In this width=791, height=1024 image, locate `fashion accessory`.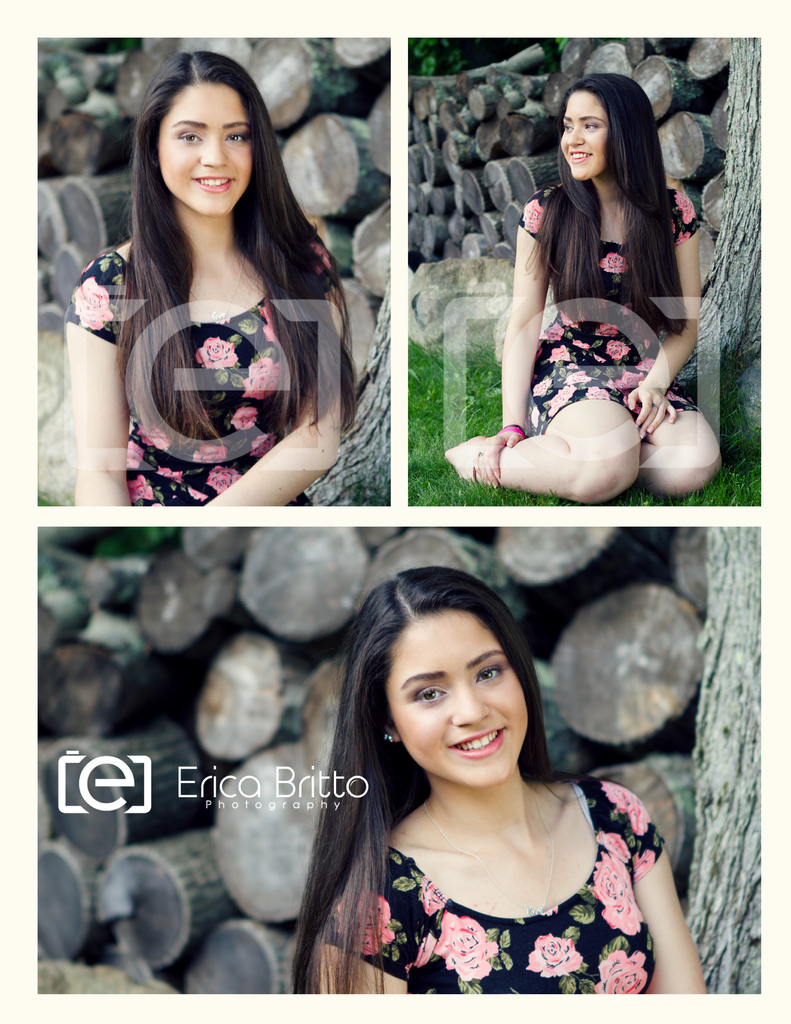
Bounding box: {"x1": 429, "y1": 790, "x2": 556, "y2": 920}.
